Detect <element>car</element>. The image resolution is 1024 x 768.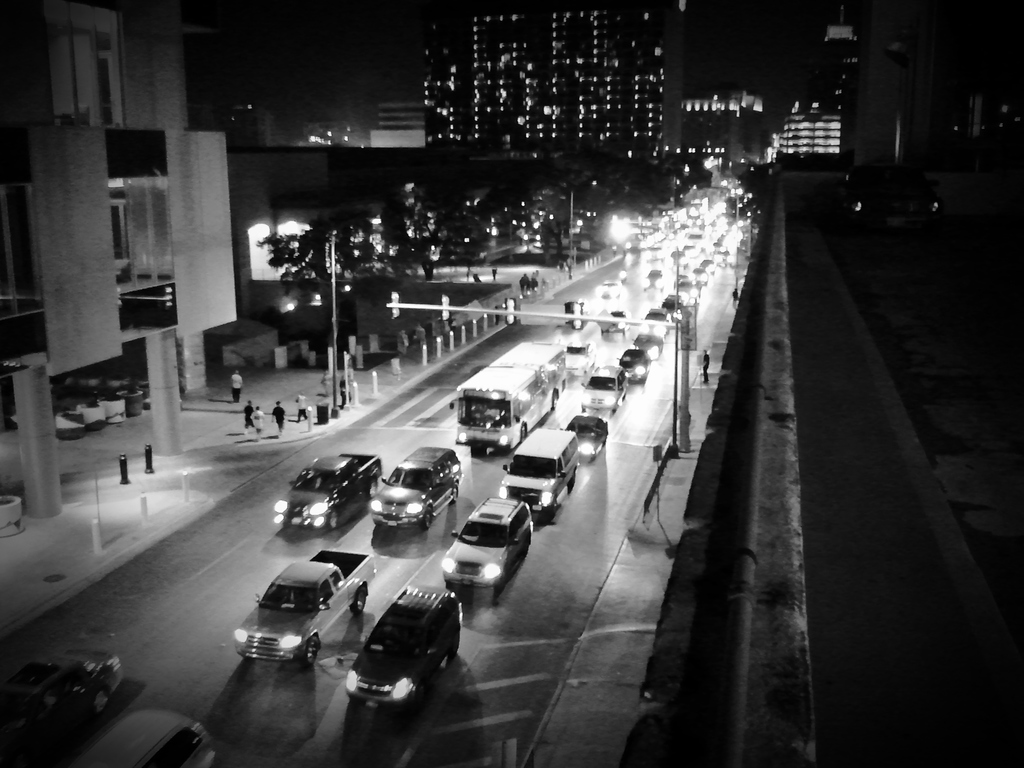
crop(74, 709, 214, 767).
